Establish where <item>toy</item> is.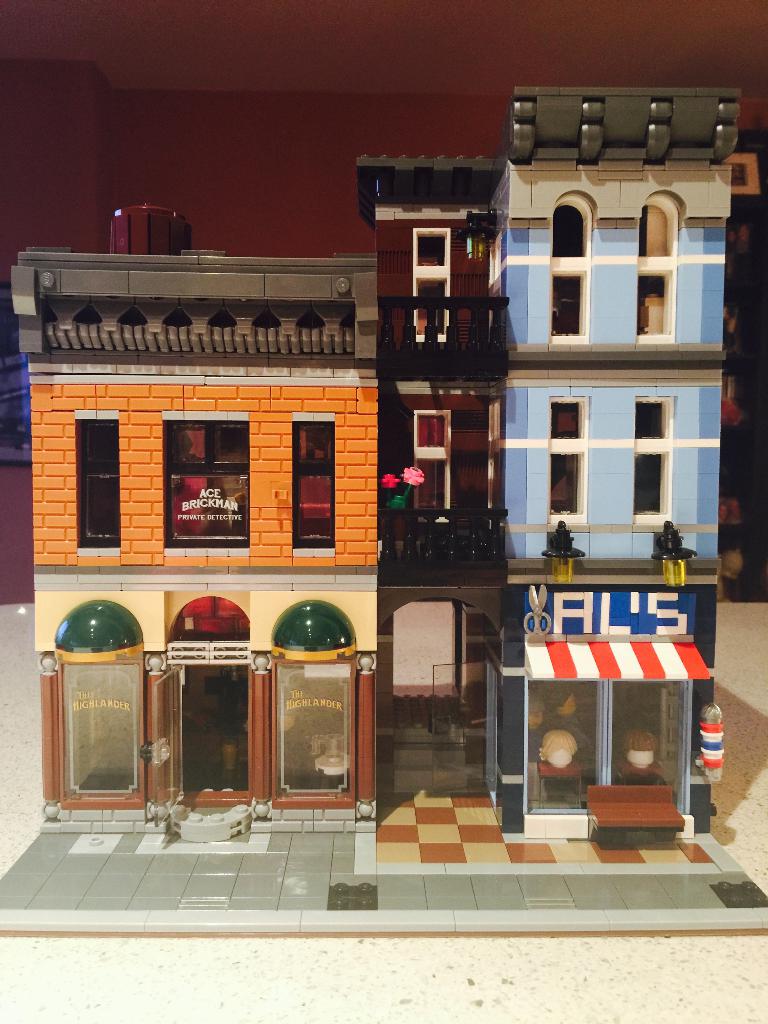
Established at (332,70,731,845).
